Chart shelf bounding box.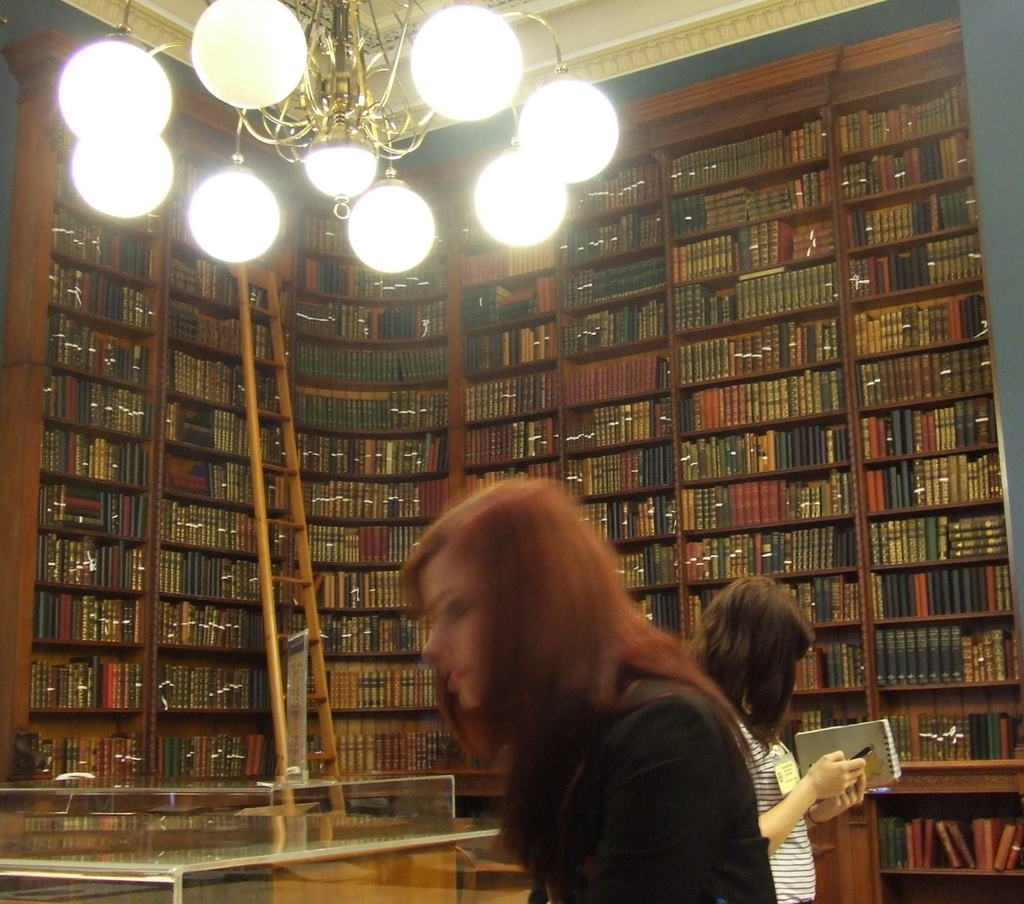
Charted: [572,292,673,367].
